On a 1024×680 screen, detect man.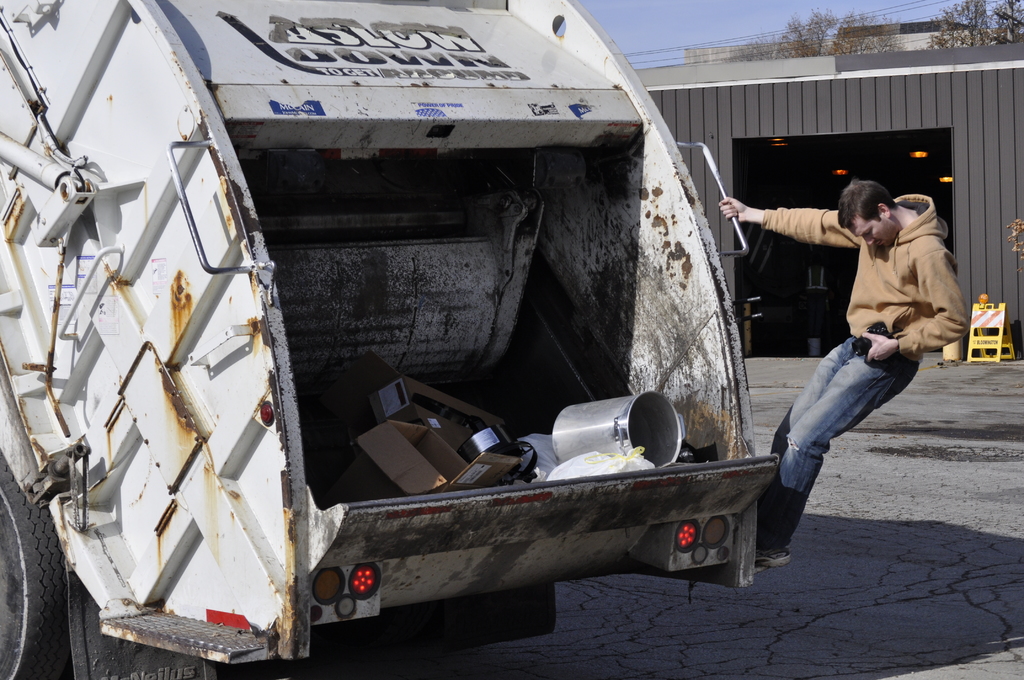
716, 177, 971, 567.
